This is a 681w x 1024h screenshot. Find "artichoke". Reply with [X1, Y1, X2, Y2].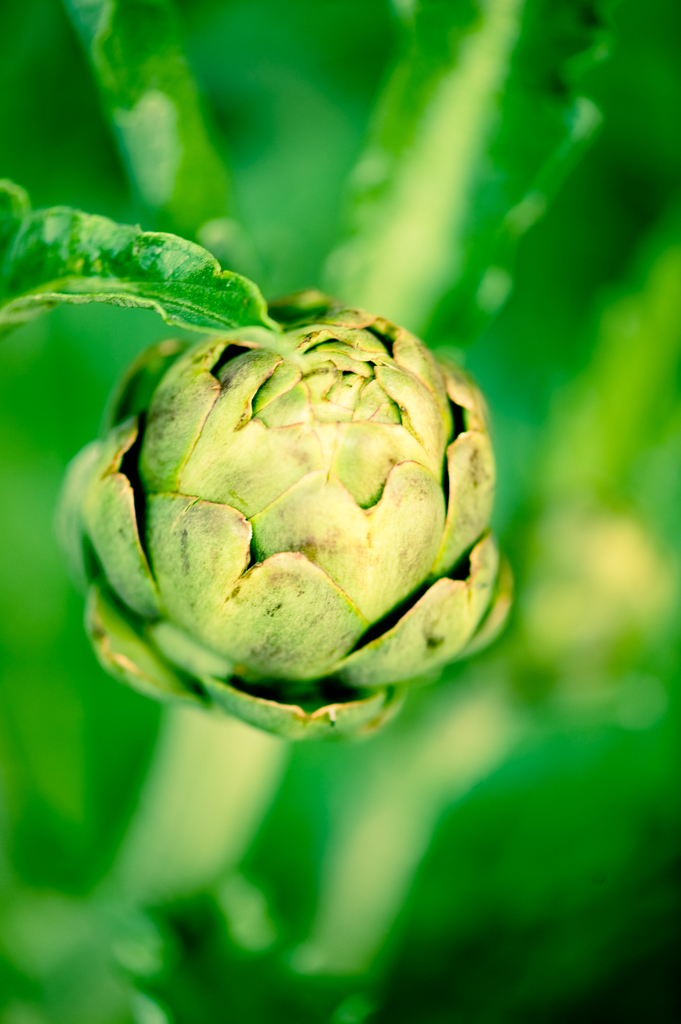
[60, 291, 512, 737].
